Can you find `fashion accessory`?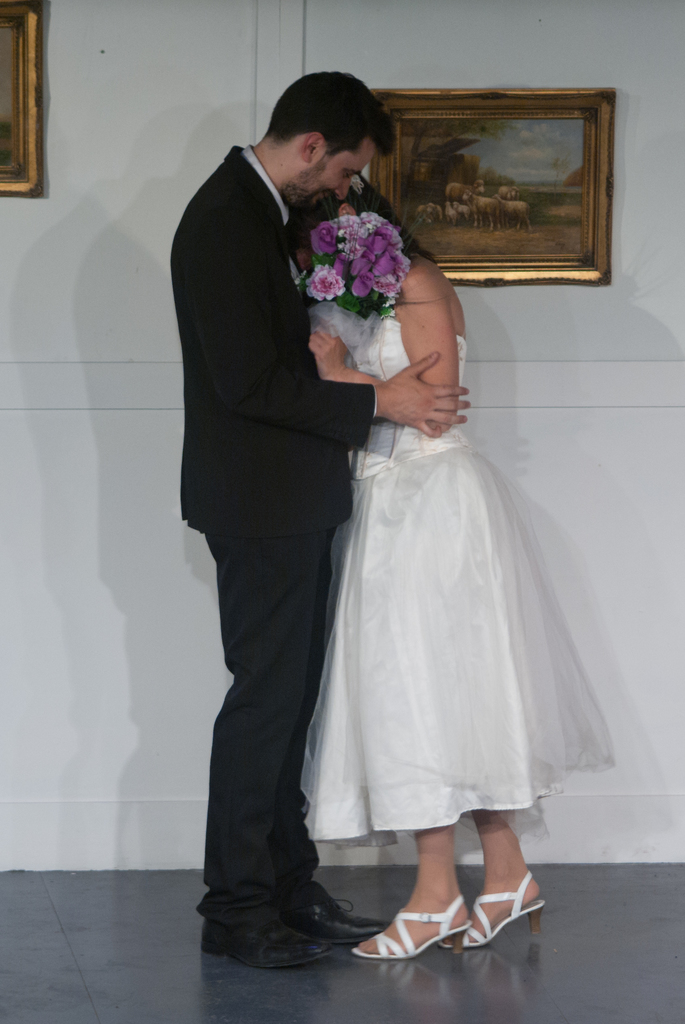
Yes, bounding box: [353,892,476,960].
